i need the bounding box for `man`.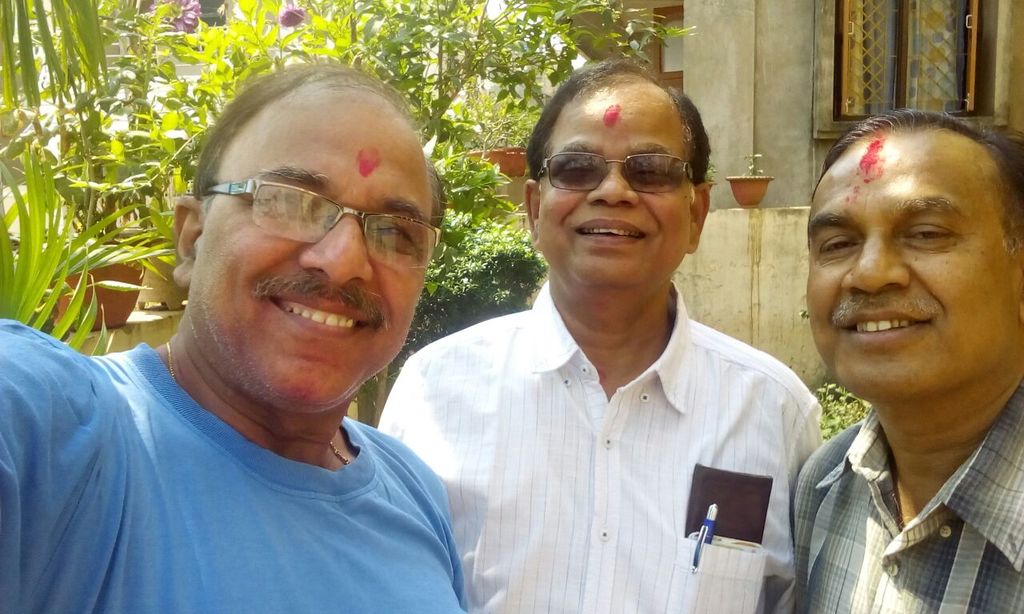
Here it is: 20, 62, 533, 607.
